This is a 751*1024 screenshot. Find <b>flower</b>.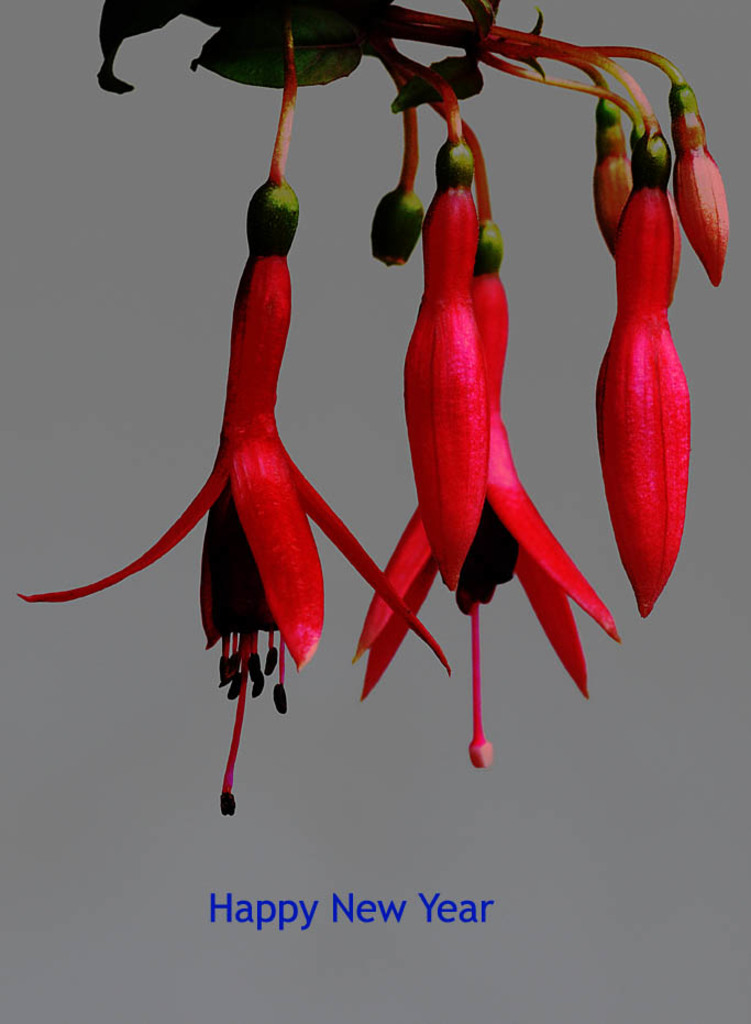
Bounding box: 14 170 453 819.
